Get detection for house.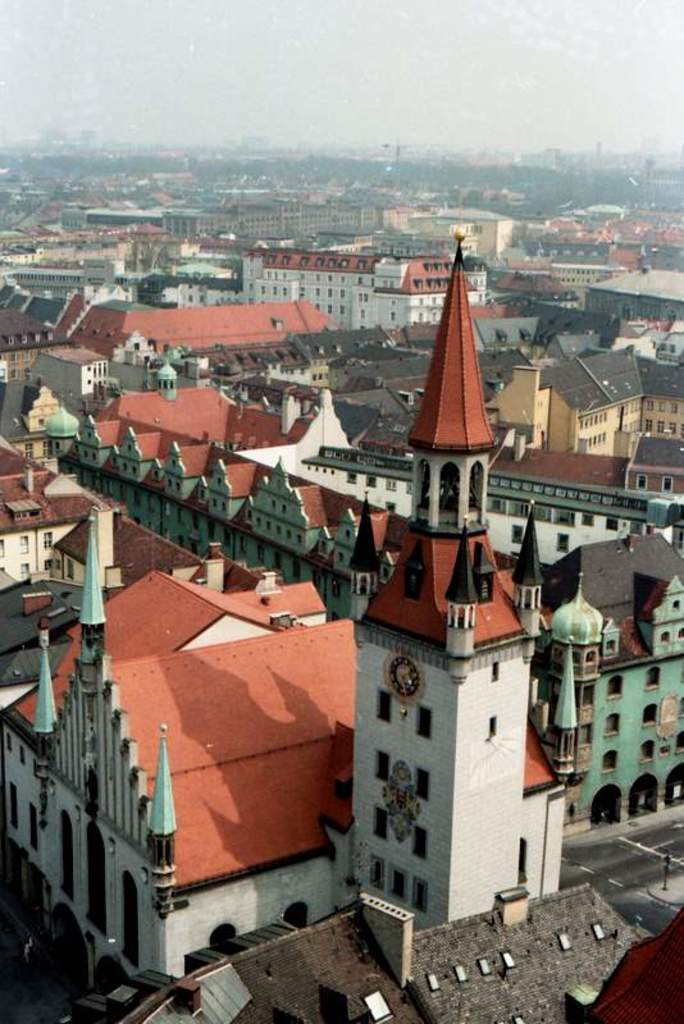
Detection: 94,206,206,244.
